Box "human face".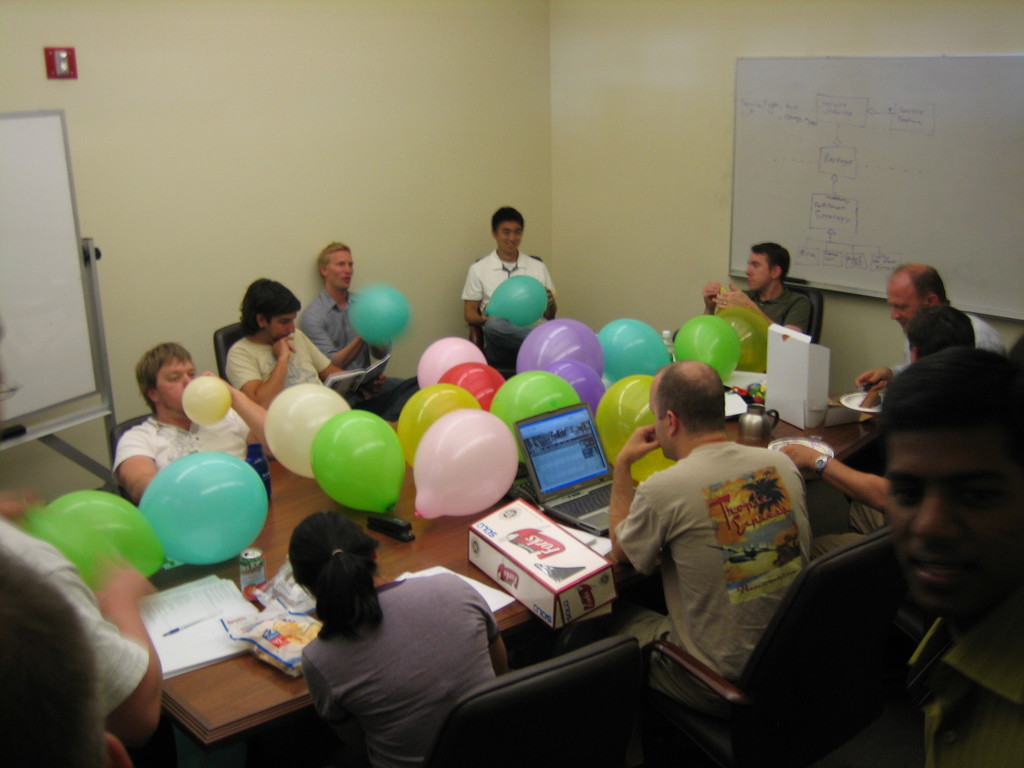
select_region(149, 356, 191, 407).
